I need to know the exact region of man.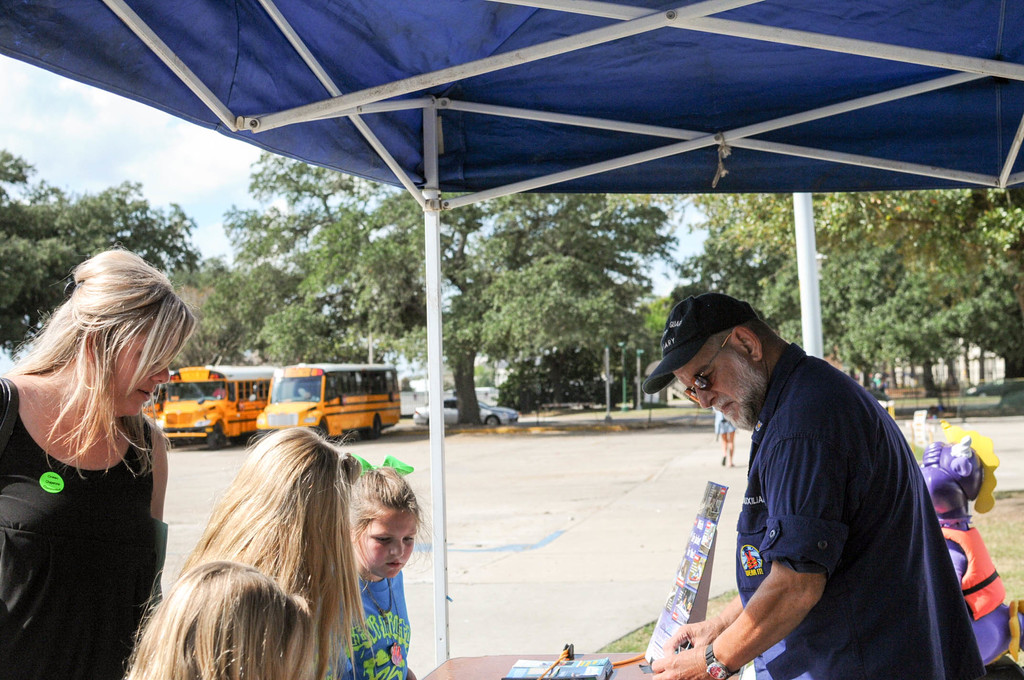
Region: l=653, t=286, r=987, b=679.
